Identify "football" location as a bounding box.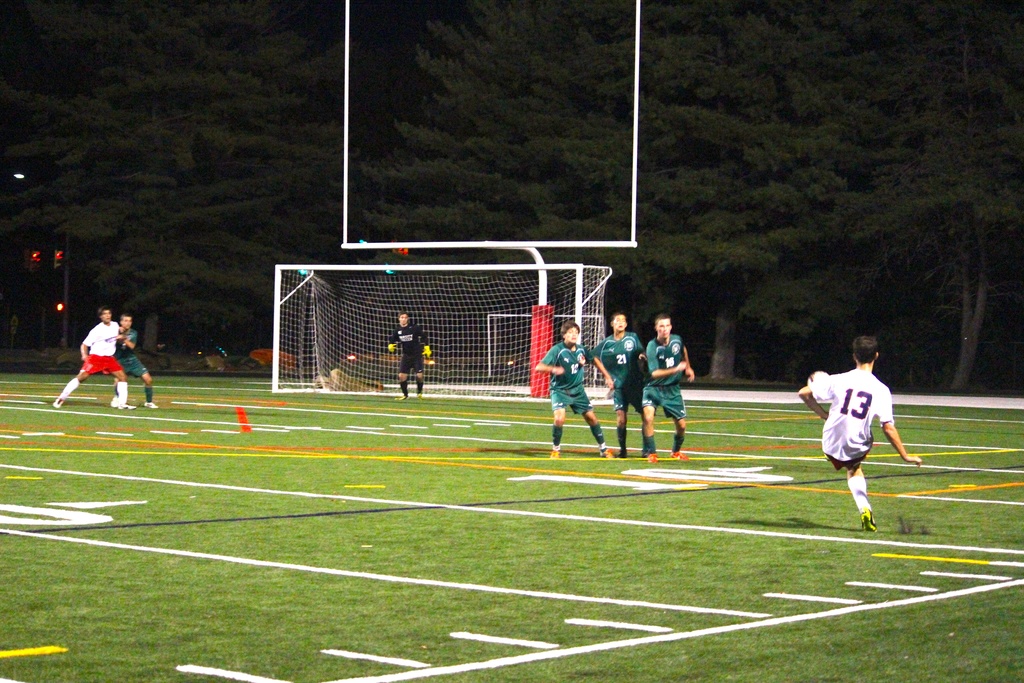
806/370/826/386.
